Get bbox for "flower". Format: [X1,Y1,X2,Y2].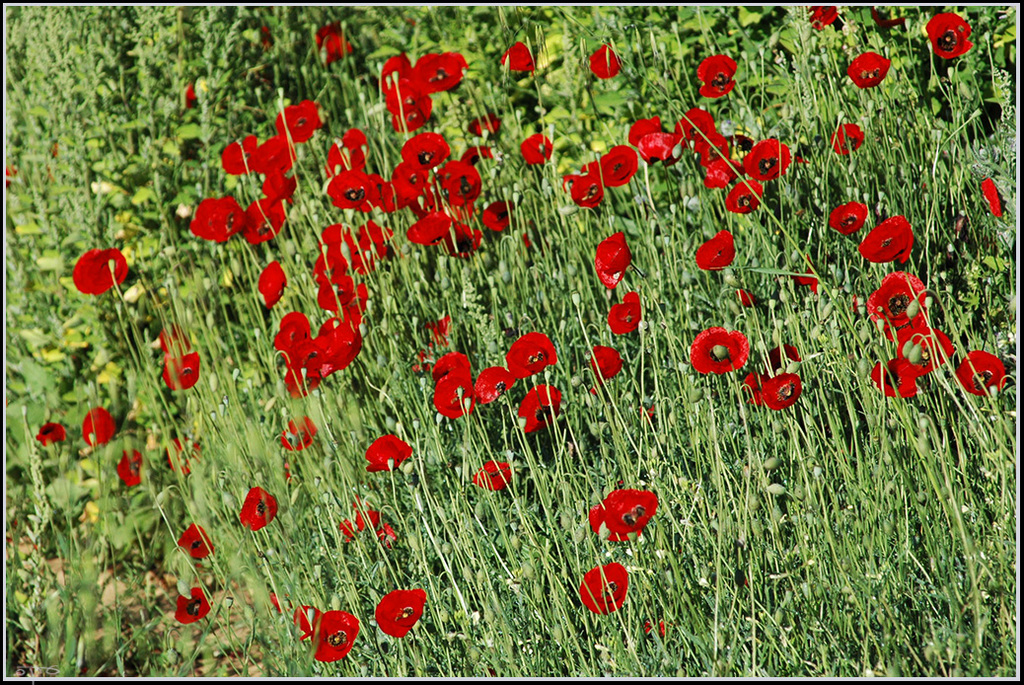
[241,491,285,528].
